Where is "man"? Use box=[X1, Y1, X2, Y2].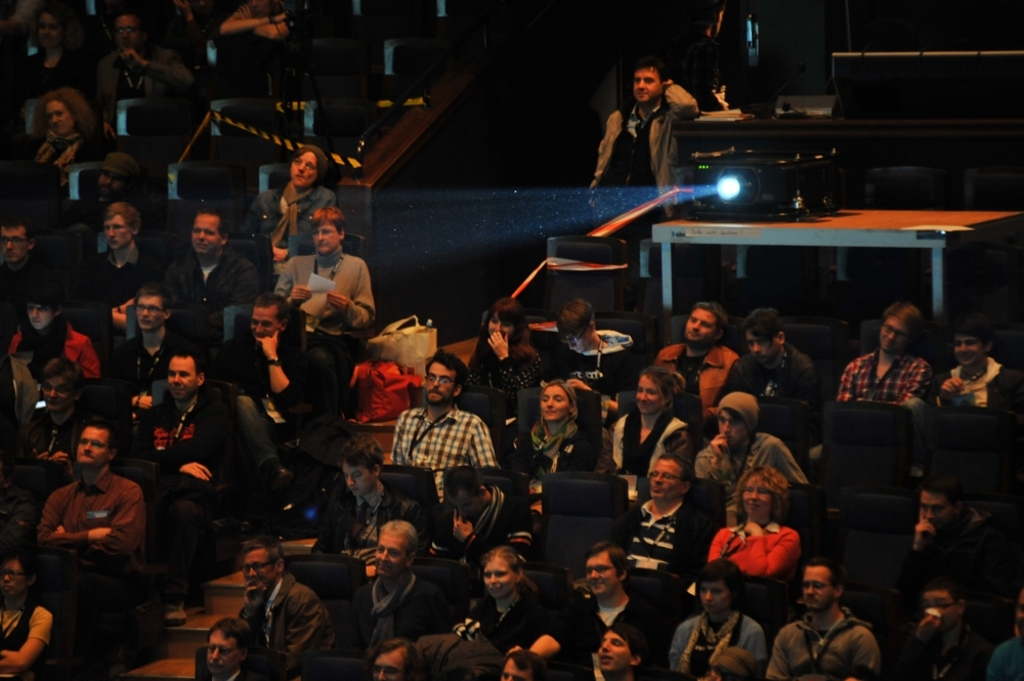
box=[898, 471, 1017, 603].
